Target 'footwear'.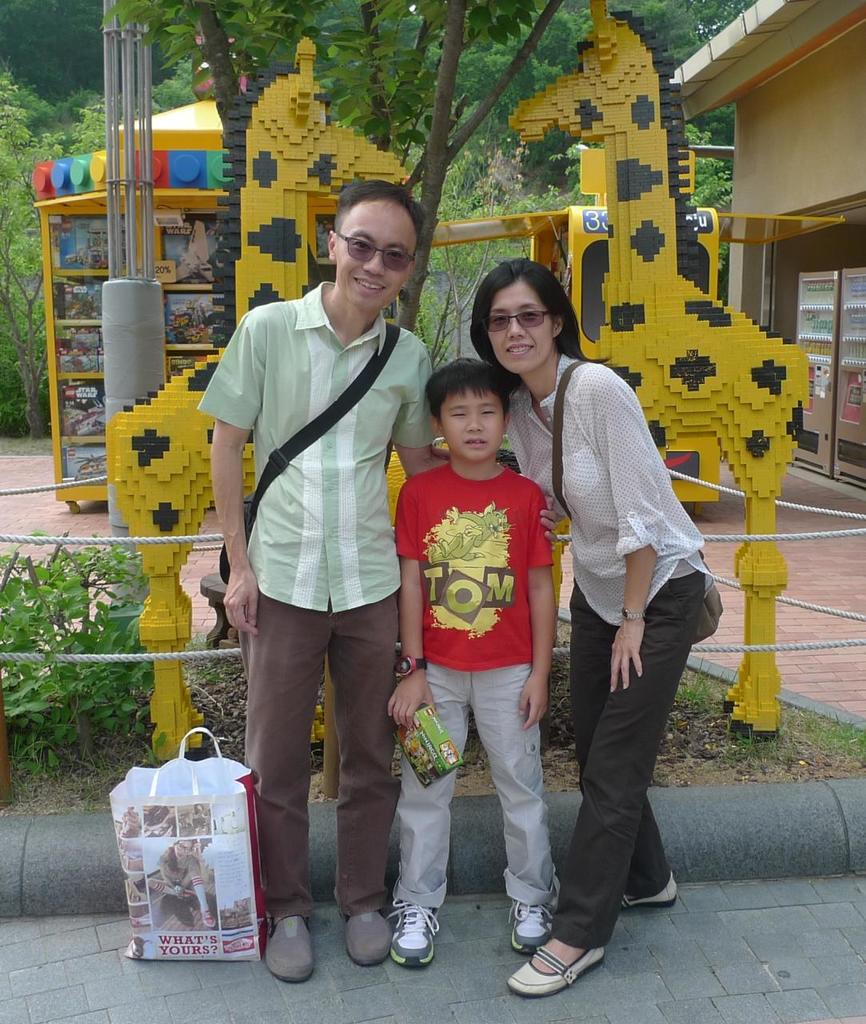
Target region: bbox=(509, 899, 561, 954).
